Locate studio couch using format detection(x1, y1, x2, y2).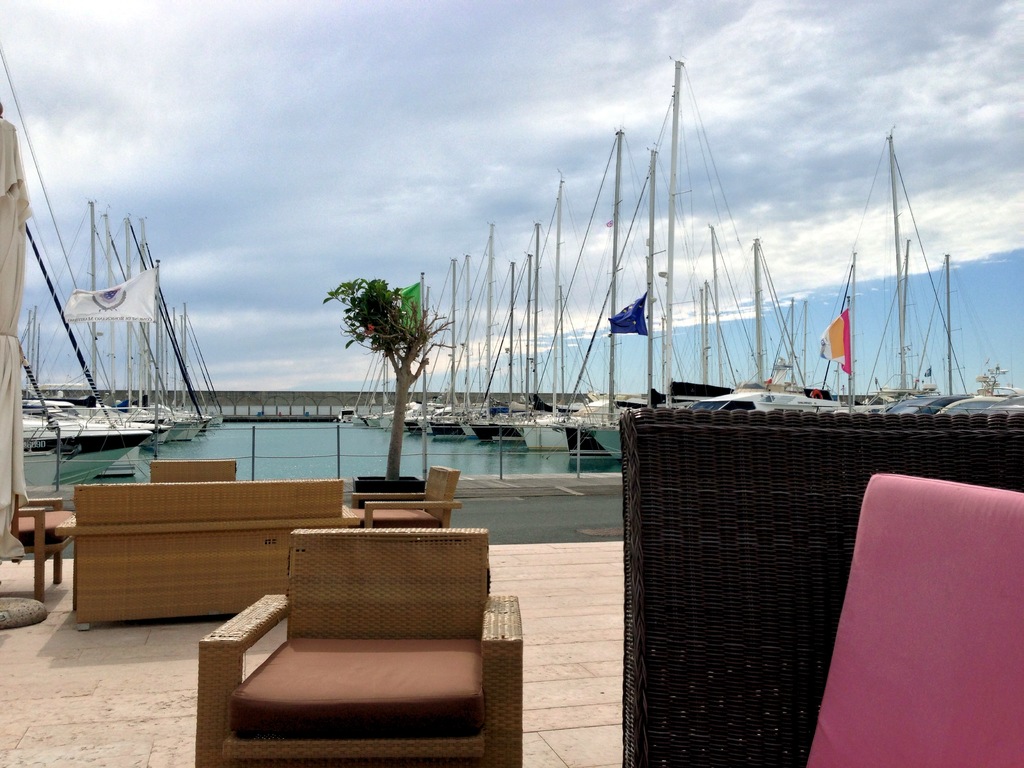
detection(72, 476, 345, 633).
